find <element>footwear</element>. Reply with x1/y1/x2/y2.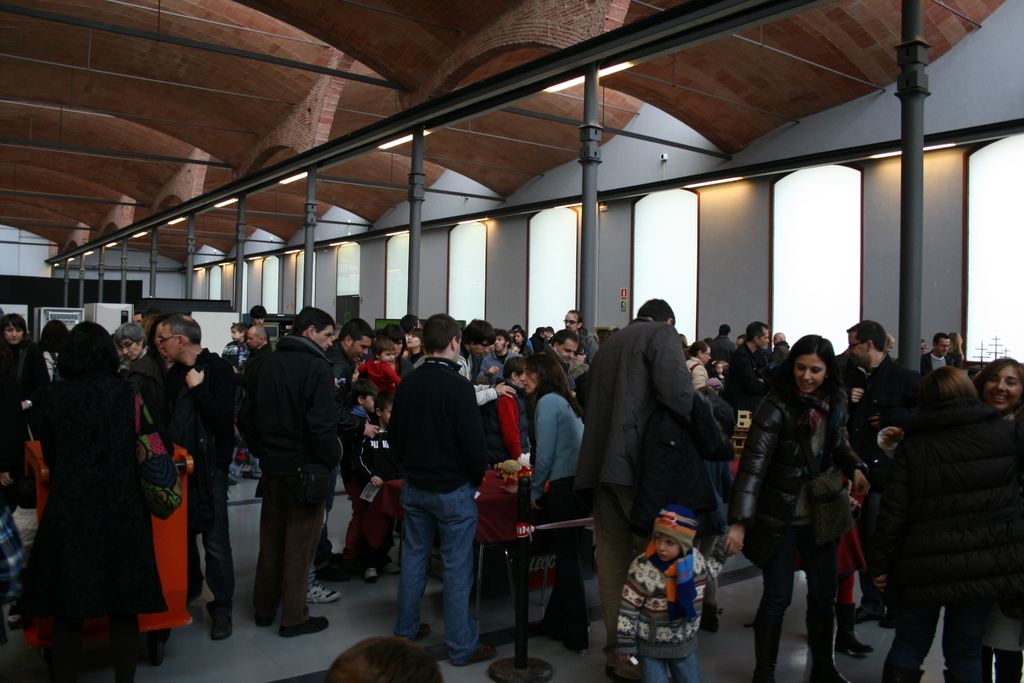
836/604/874/655.
